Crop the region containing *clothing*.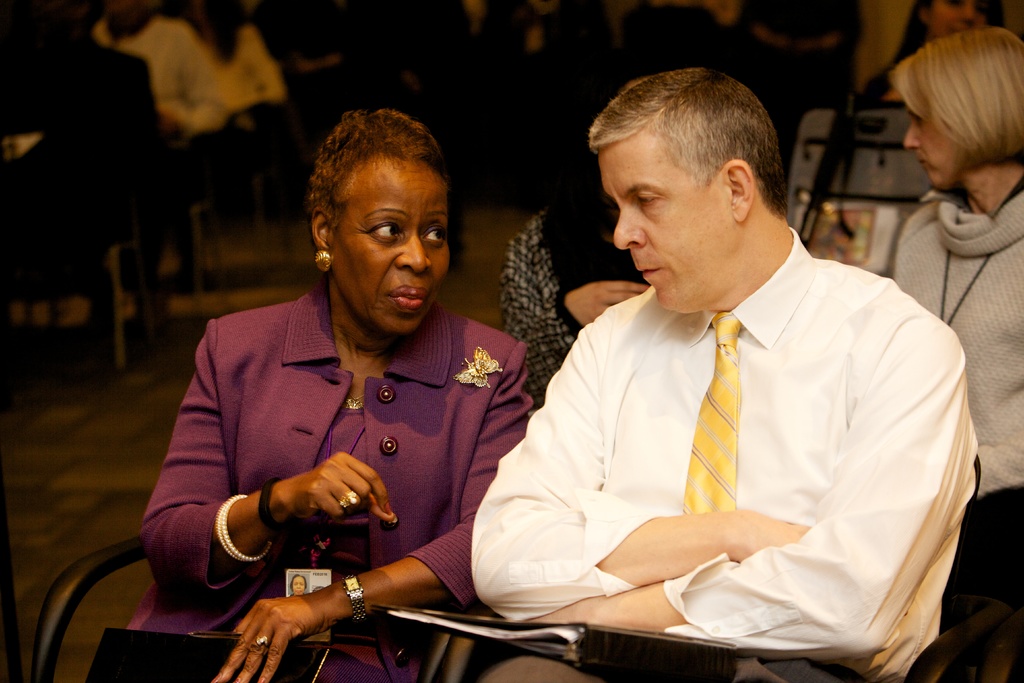
Crop region: Rect(435, 208, 968, 671).
